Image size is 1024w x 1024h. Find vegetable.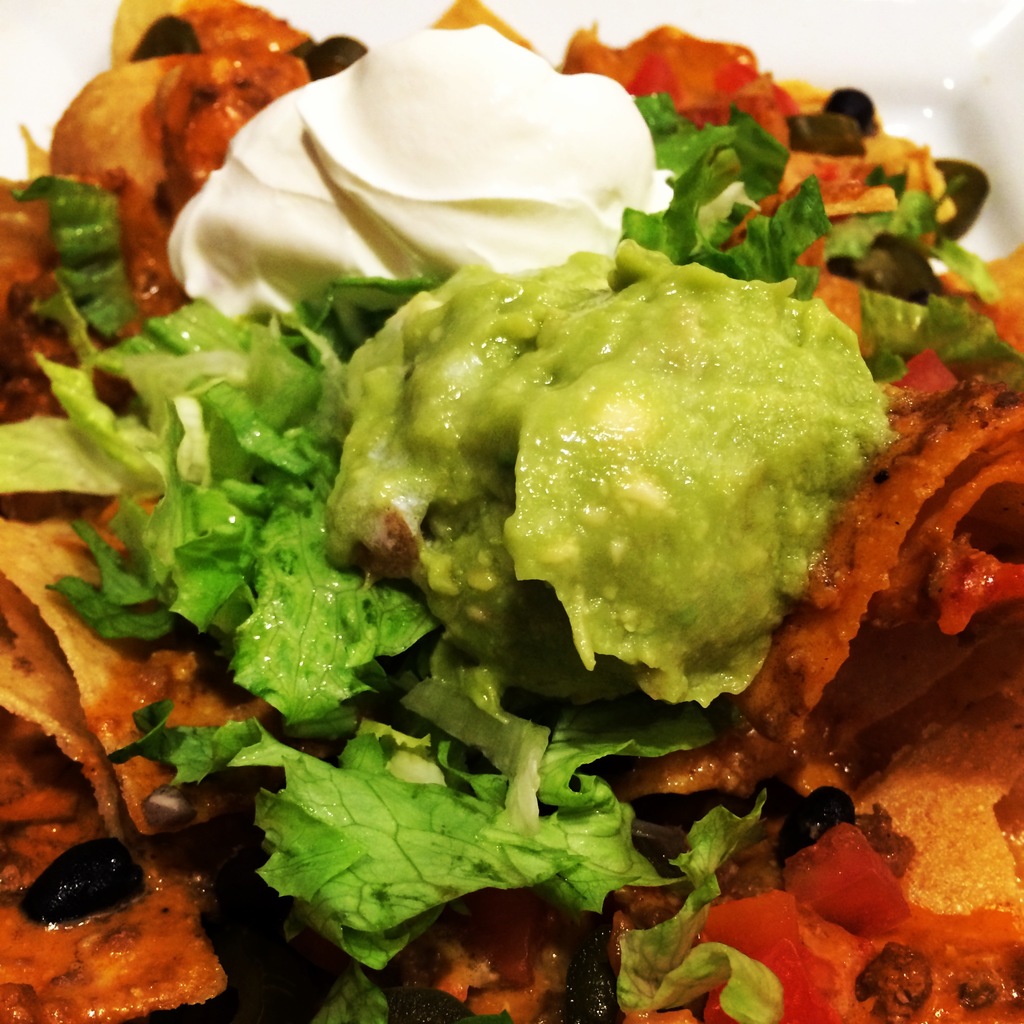
(108,718,782,993).
